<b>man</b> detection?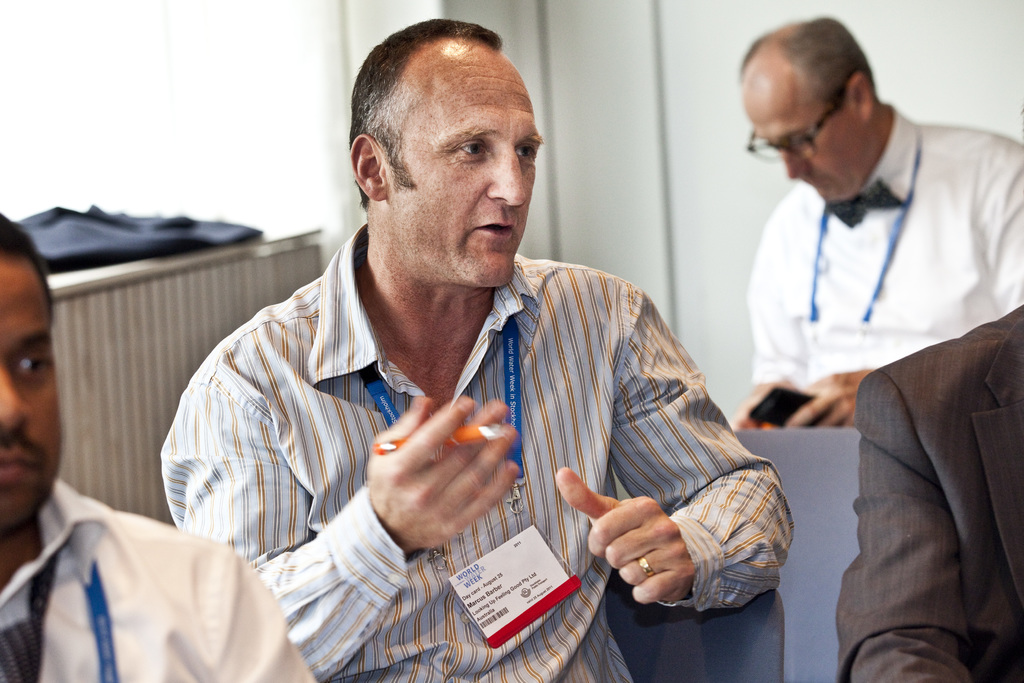
detection(821, 297, 1023, 682)
